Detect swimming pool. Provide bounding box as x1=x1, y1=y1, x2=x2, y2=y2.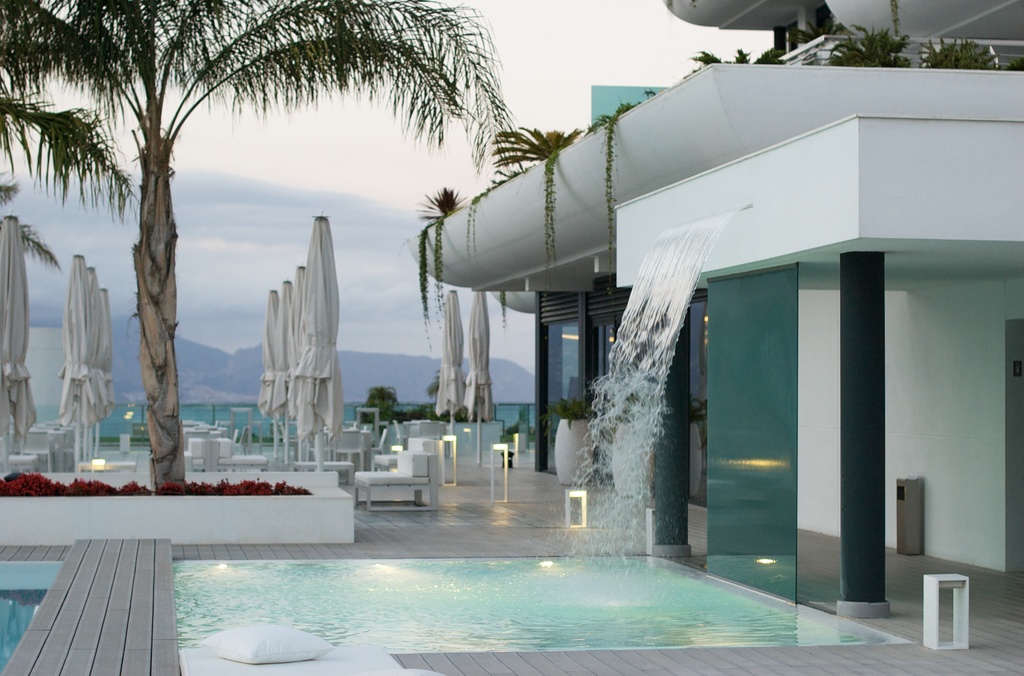
x1=72, y1=490, x2=919, y2=657.
